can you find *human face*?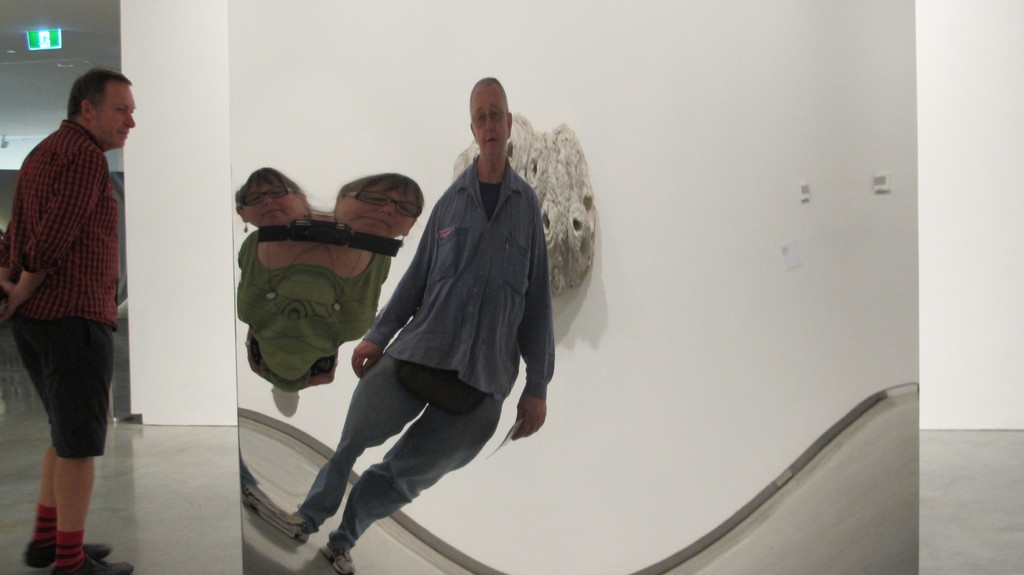
Yes, bounding box: (x1=243, y1=175, x2=307, y2=222).
